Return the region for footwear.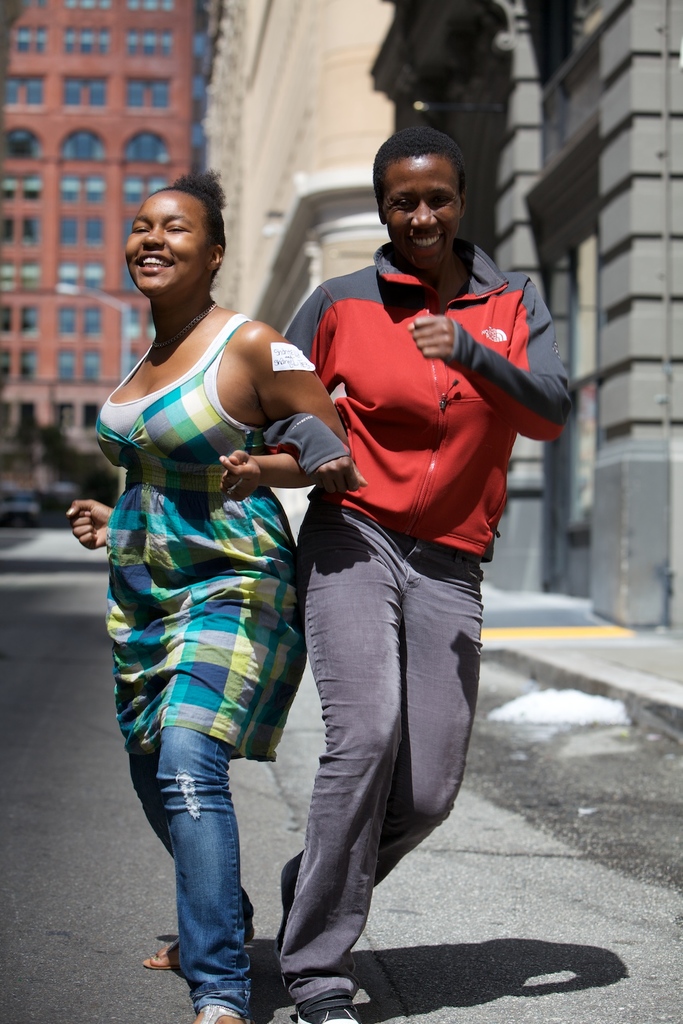
crop(142, 914, 257, 966).
